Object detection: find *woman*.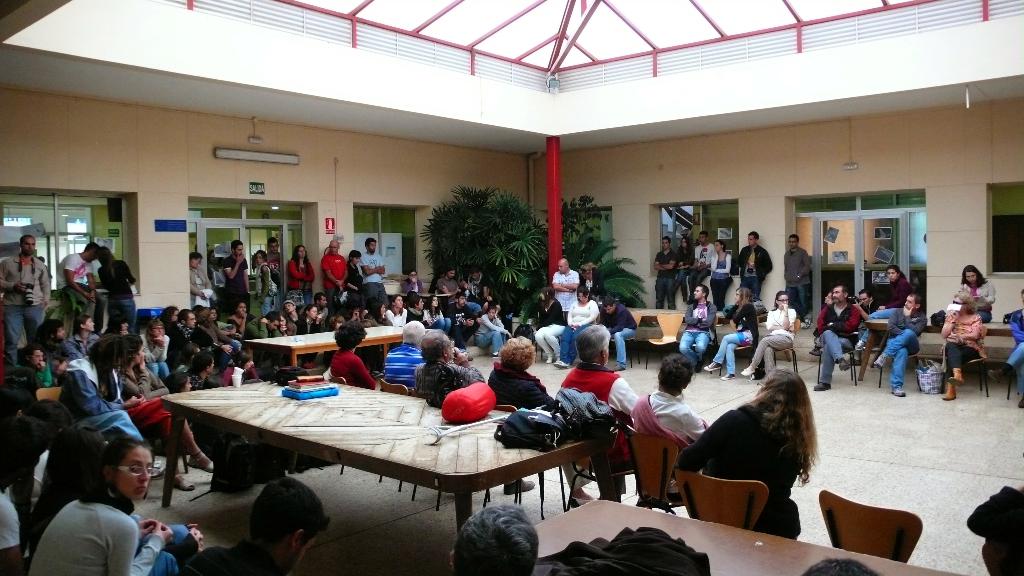
locate(485, 334, 556, 420).
